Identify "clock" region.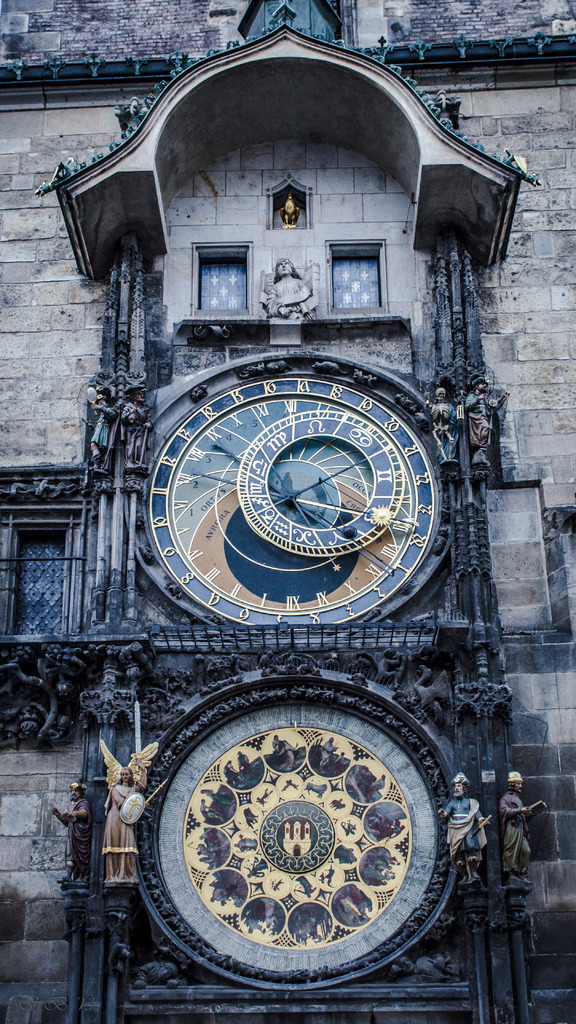
Region: pyautogui.locateOnScreen(127, 371, 458, 629).
